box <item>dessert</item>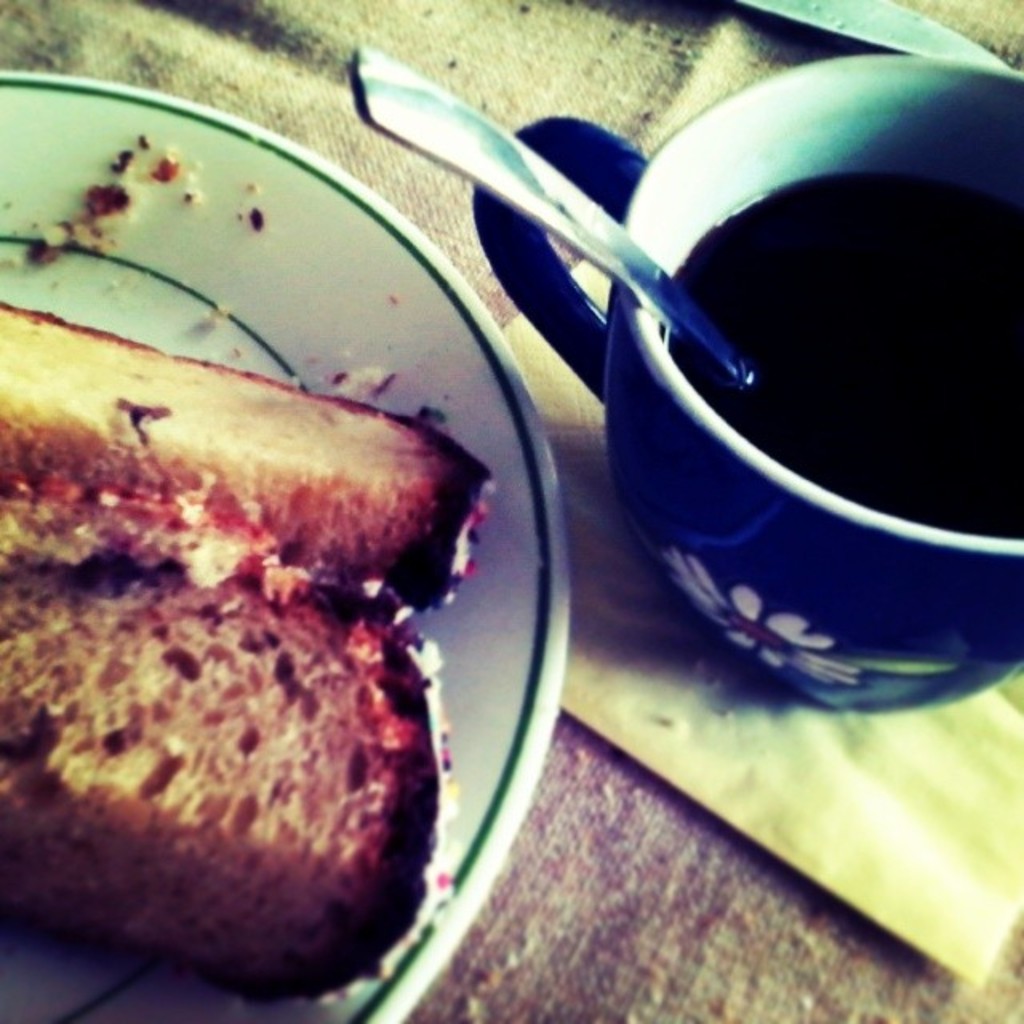
<region>19, 555, 448, 965</region>
